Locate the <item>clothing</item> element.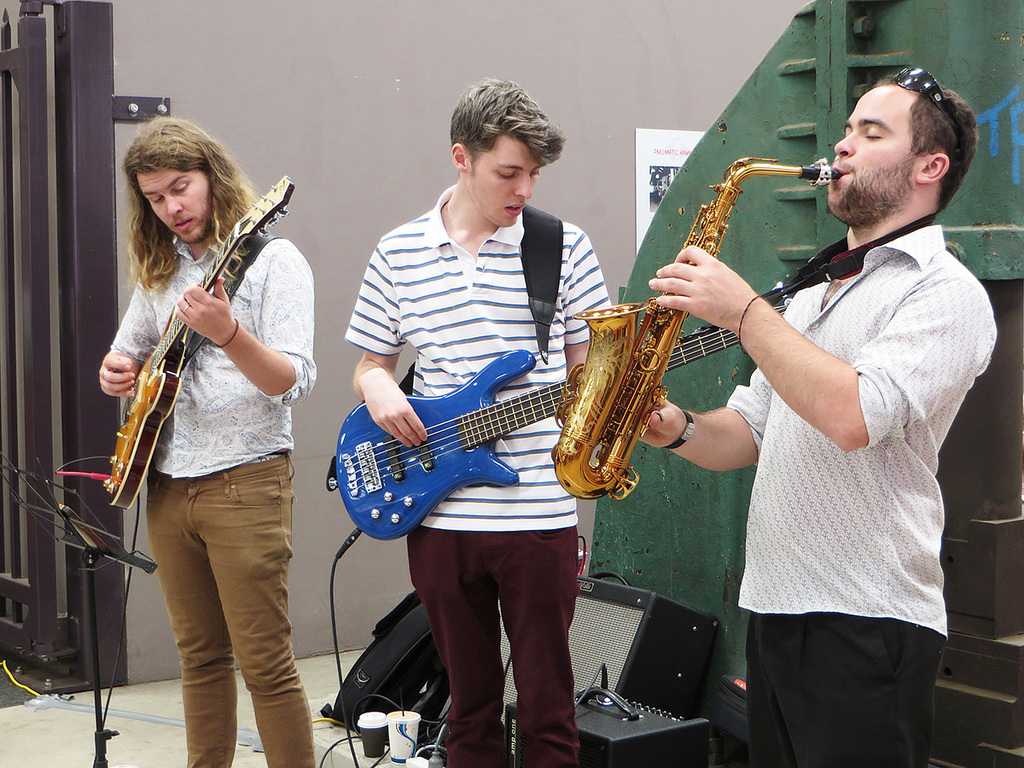
Element bbox: pyautogui.locateOnScreen(90, 141, 313, 726).
